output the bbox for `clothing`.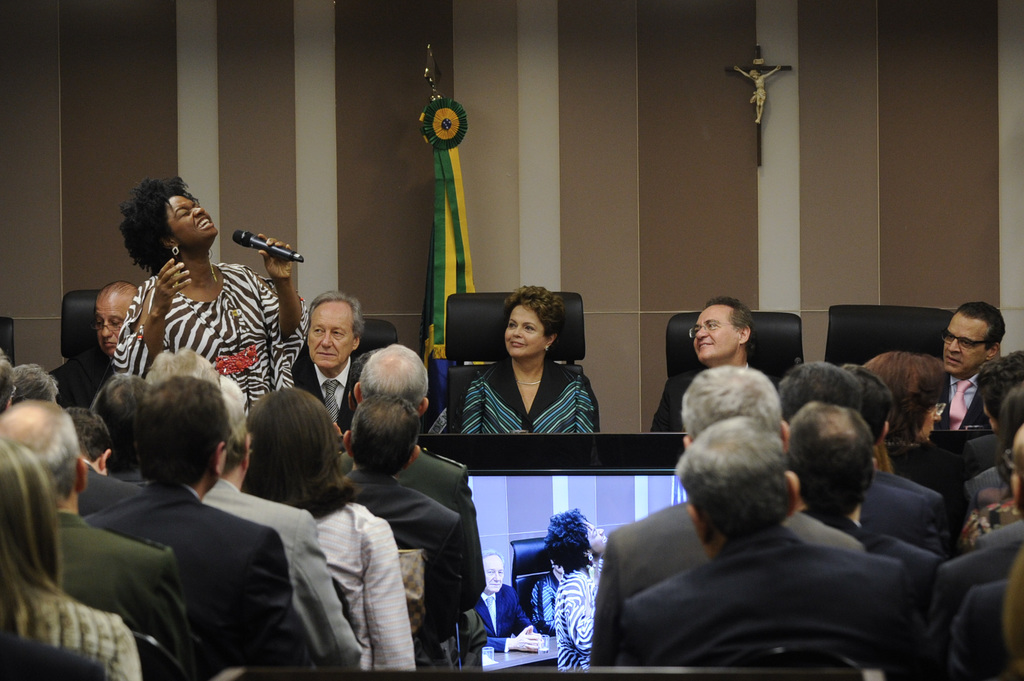
BBox(553, 563, 596, 669).
